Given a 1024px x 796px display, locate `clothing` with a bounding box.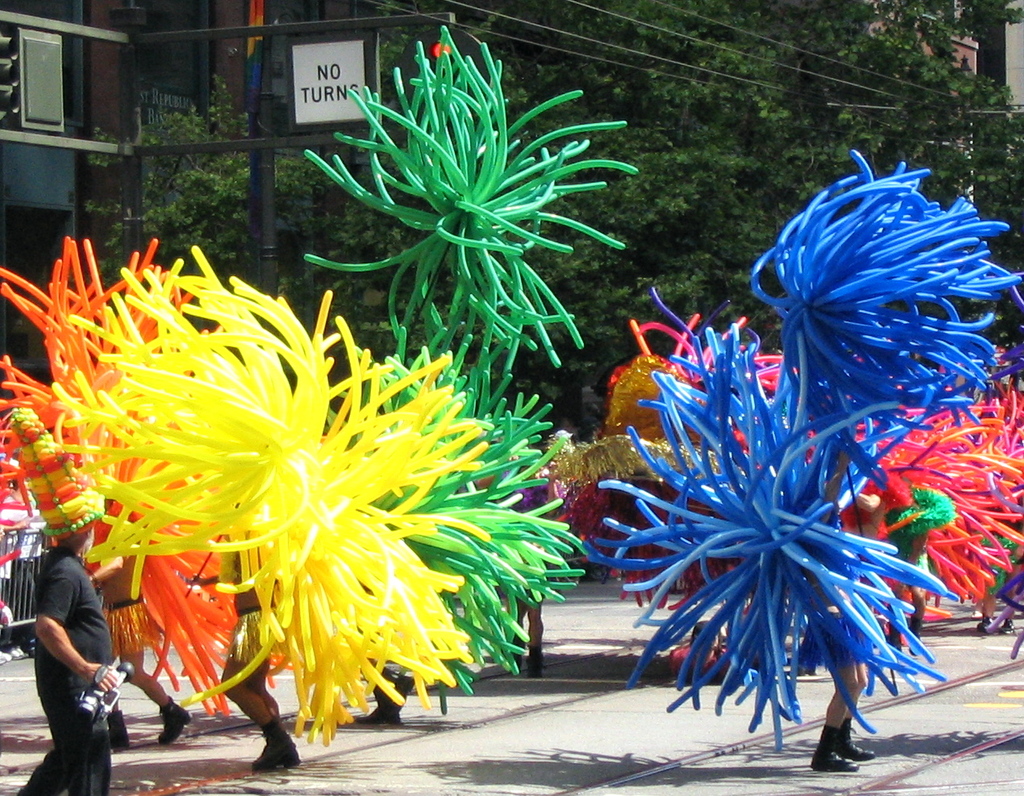
Located: pyautogui.locateOnScreen(159, 695, 185, 723).
